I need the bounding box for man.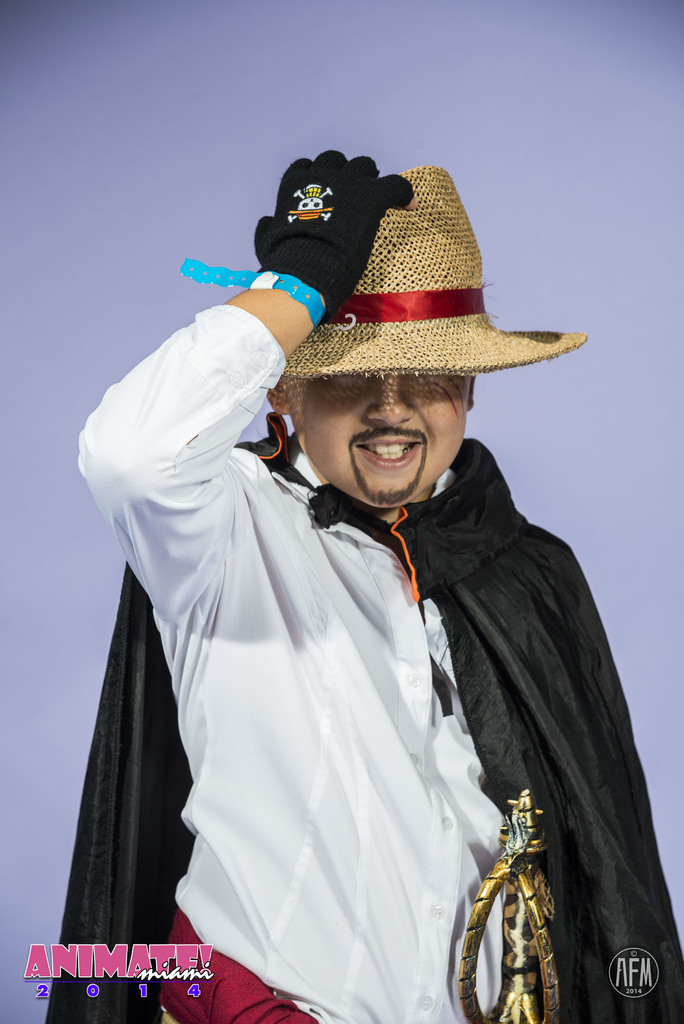
Here it is: rect(84, 171, 630, 1012).
